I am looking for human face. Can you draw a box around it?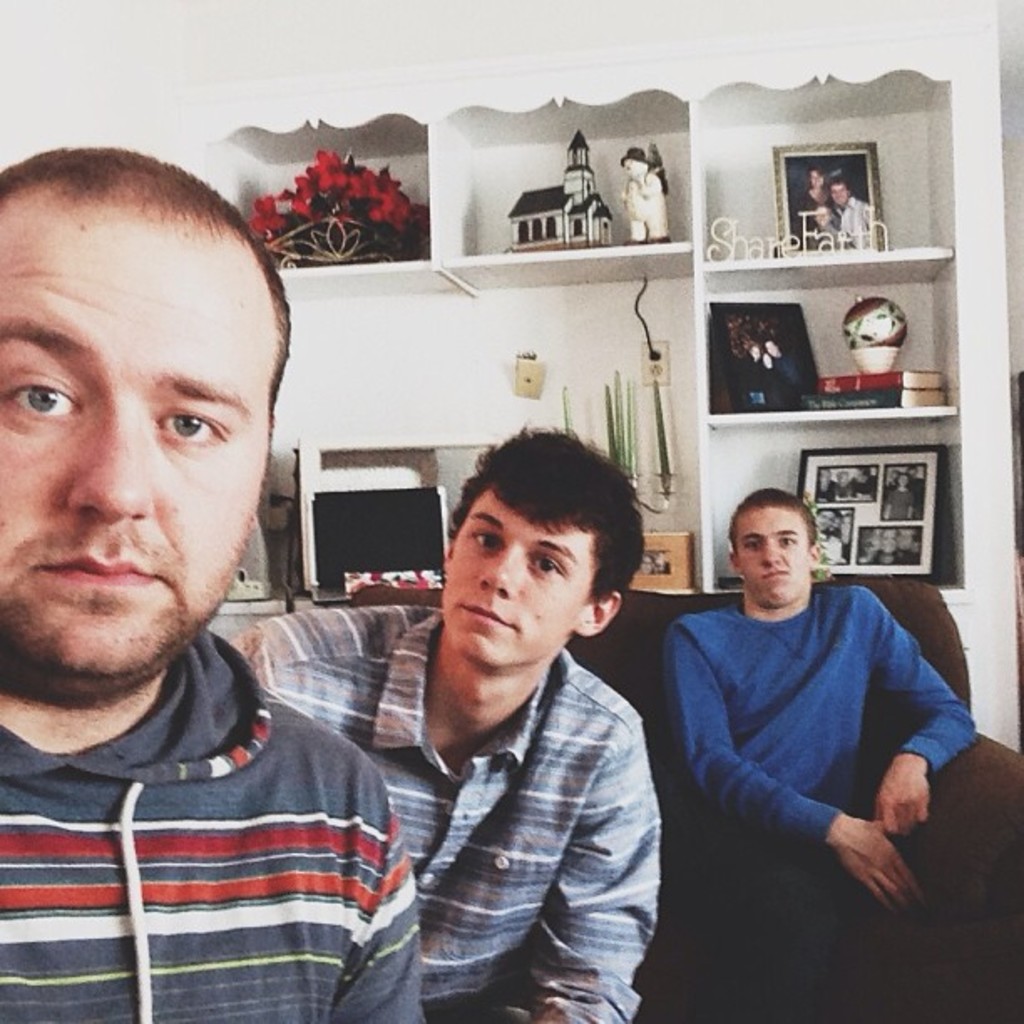
Sure, the bounding box is [432,485,596,663].
